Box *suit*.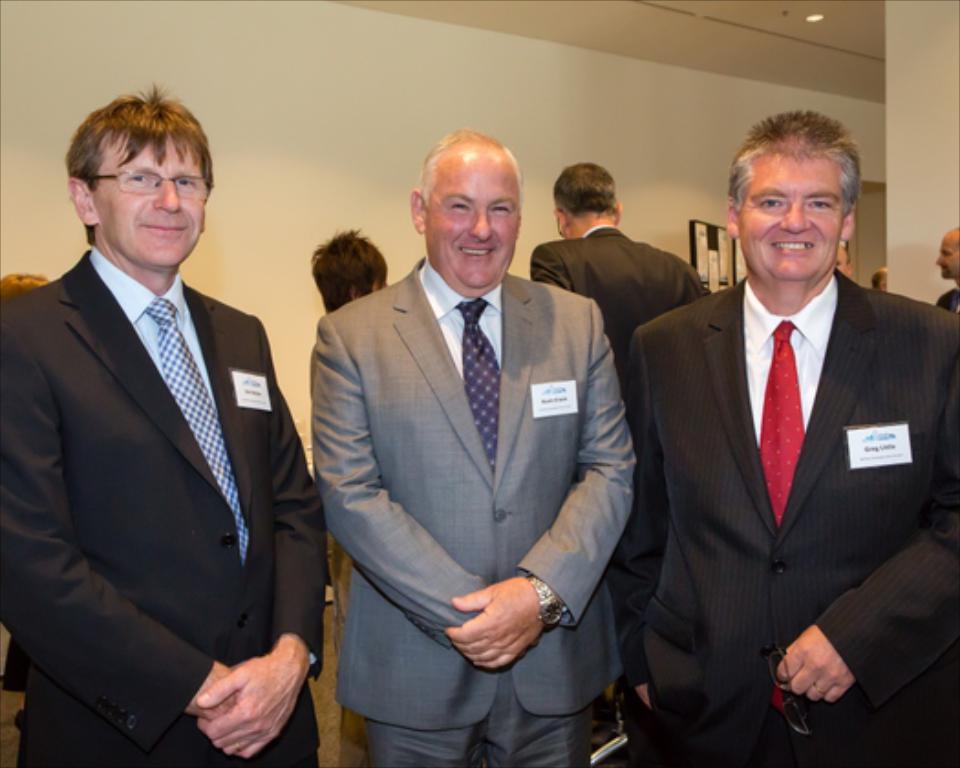
{"left": 633, "top": 132, "right": 944, "bottom": 763}.
